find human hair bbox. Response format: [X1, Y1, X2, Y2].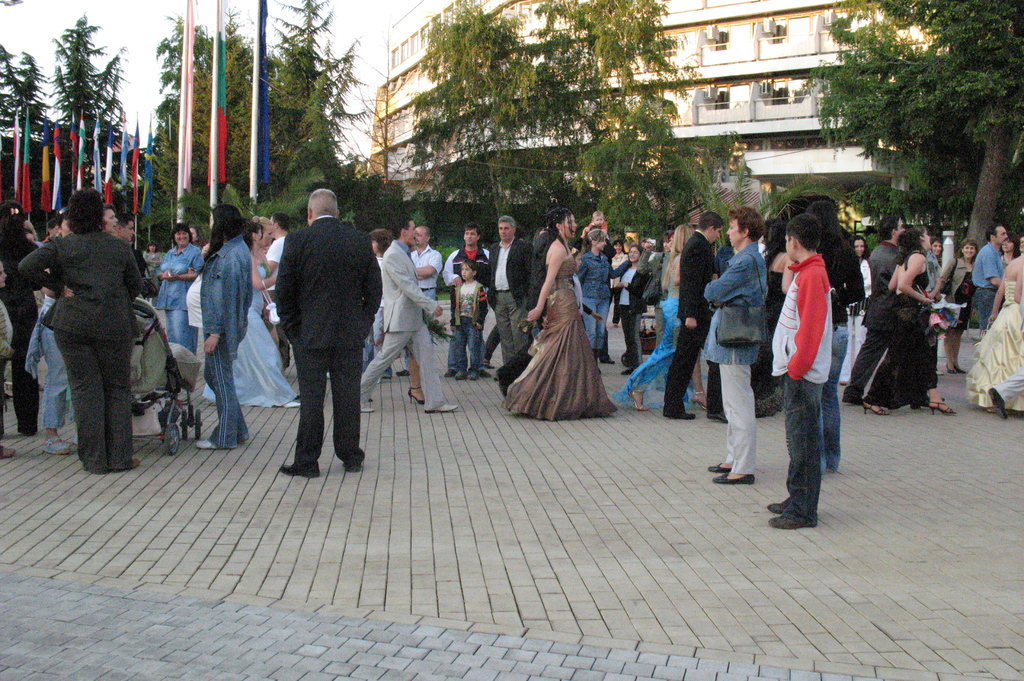
[370, 224, 390, 252].
